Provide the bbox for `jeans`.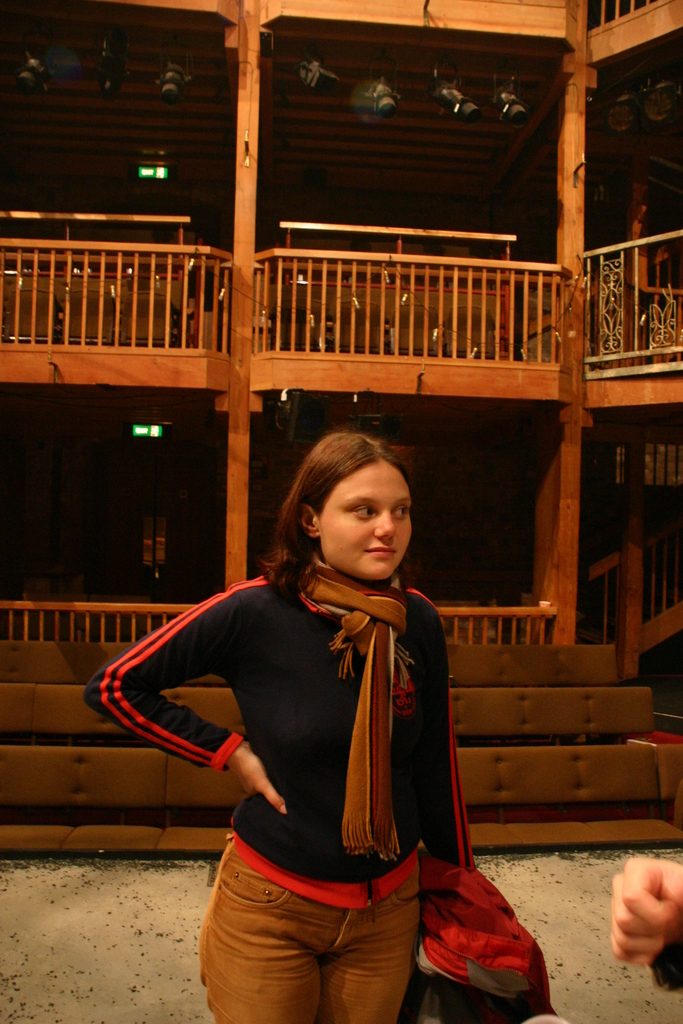
x1=196 y1=846 x2=424 y2=1023.
